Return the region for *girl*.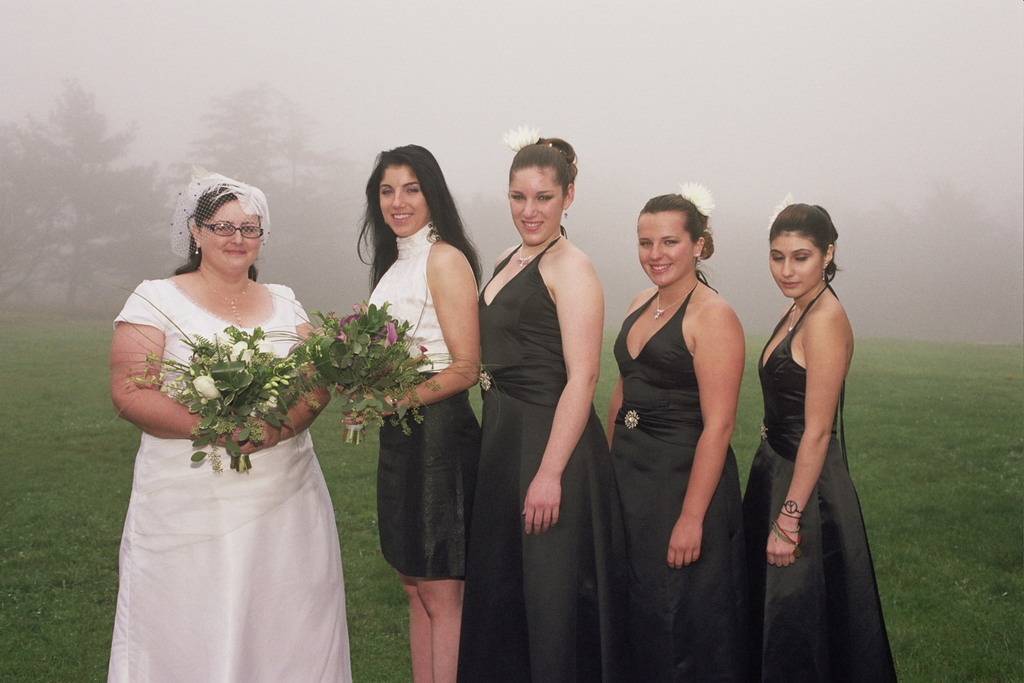
bbox=[609, 194, 736, 682].
